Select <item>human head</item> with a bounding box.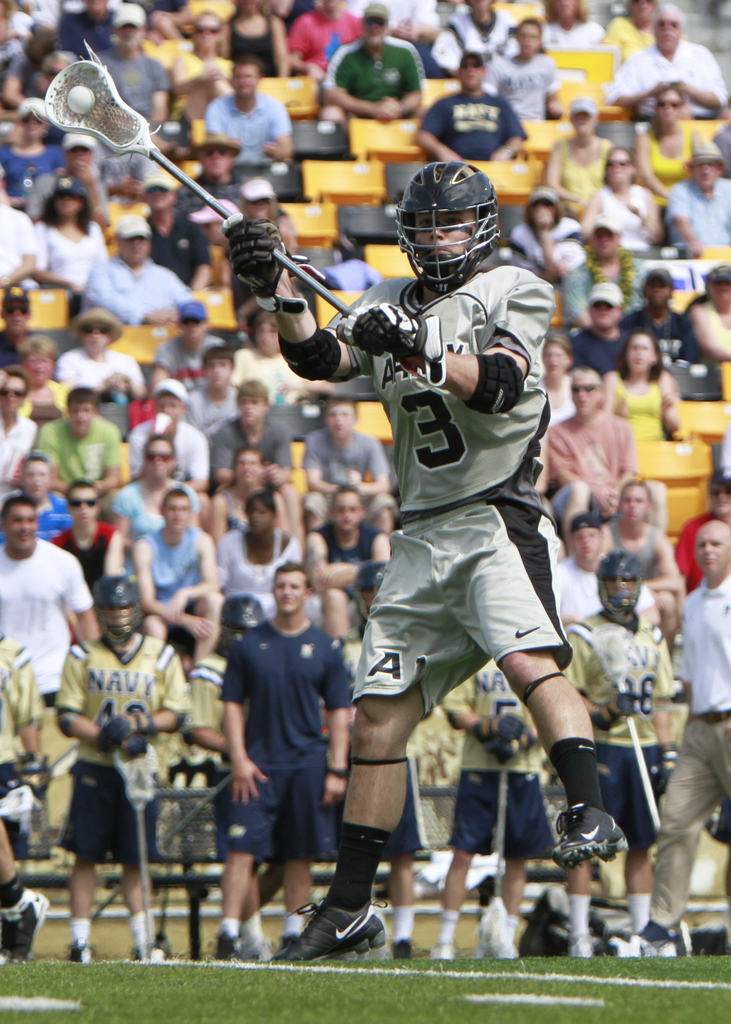
(left=332, top=481, right=365, bottom=536).
